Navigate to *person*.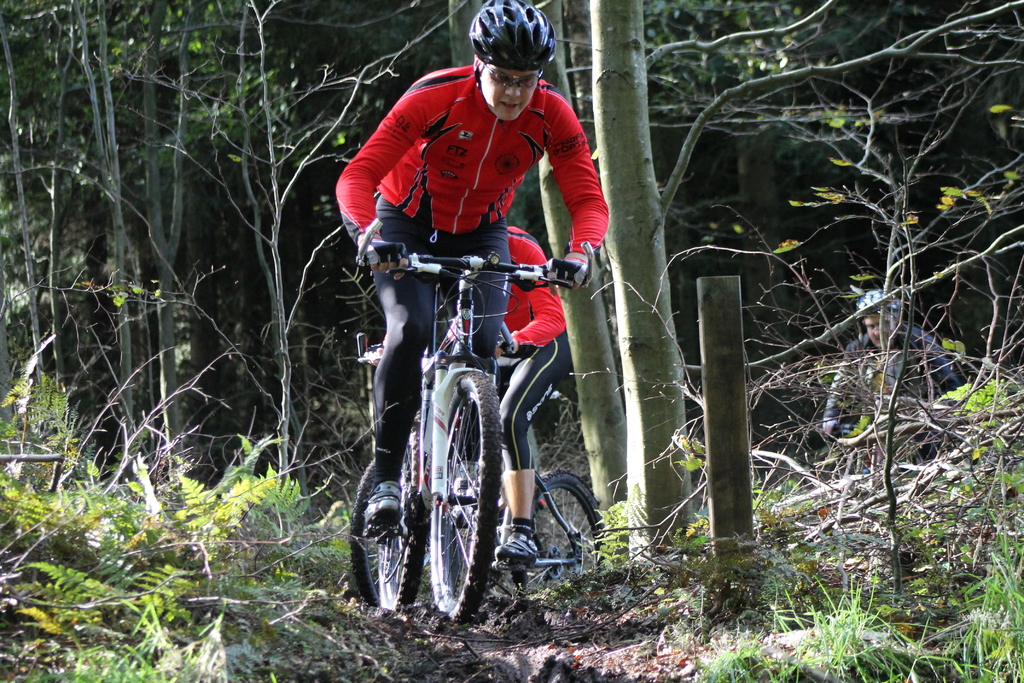
Navigation target: locate(345, 53, 589, 623).
